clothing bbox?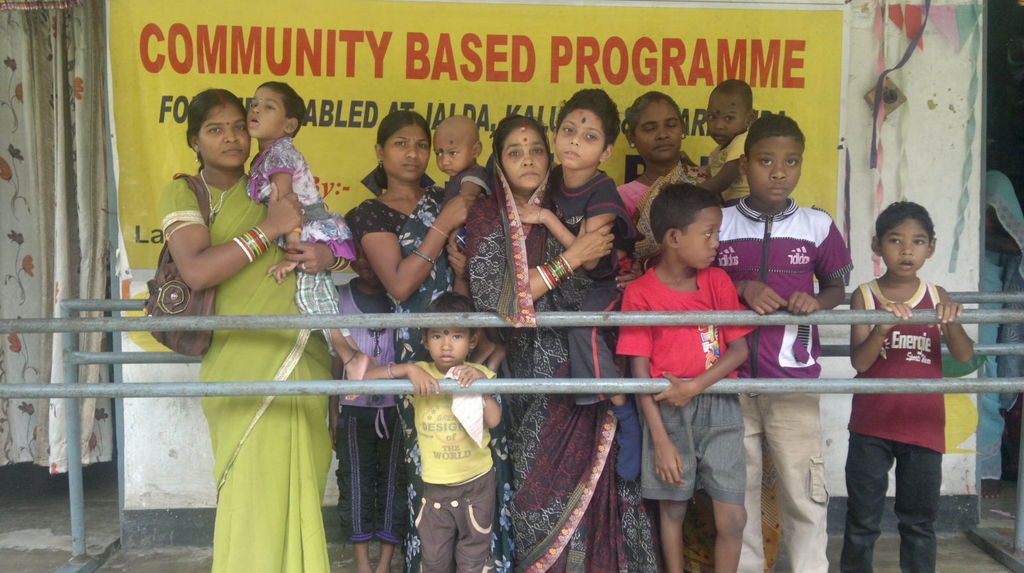
(x1=157, y1=160, x2=335, y2=572)
